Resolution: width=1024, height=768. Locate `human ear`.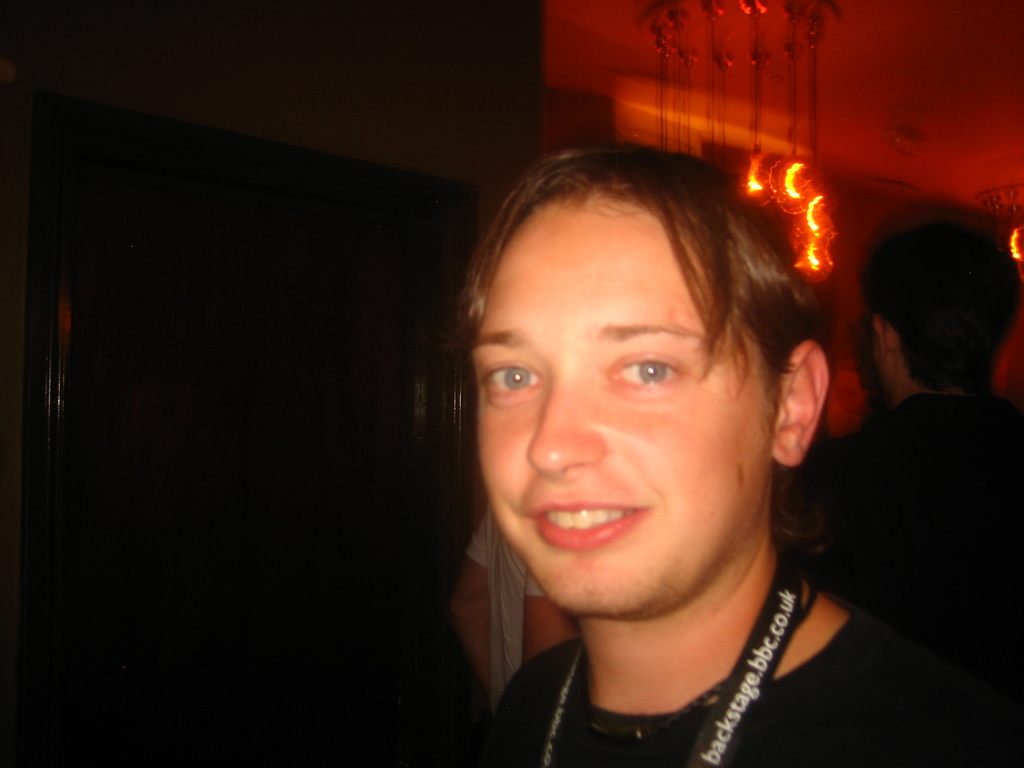
bbox=(871, 315, 893, 362).
